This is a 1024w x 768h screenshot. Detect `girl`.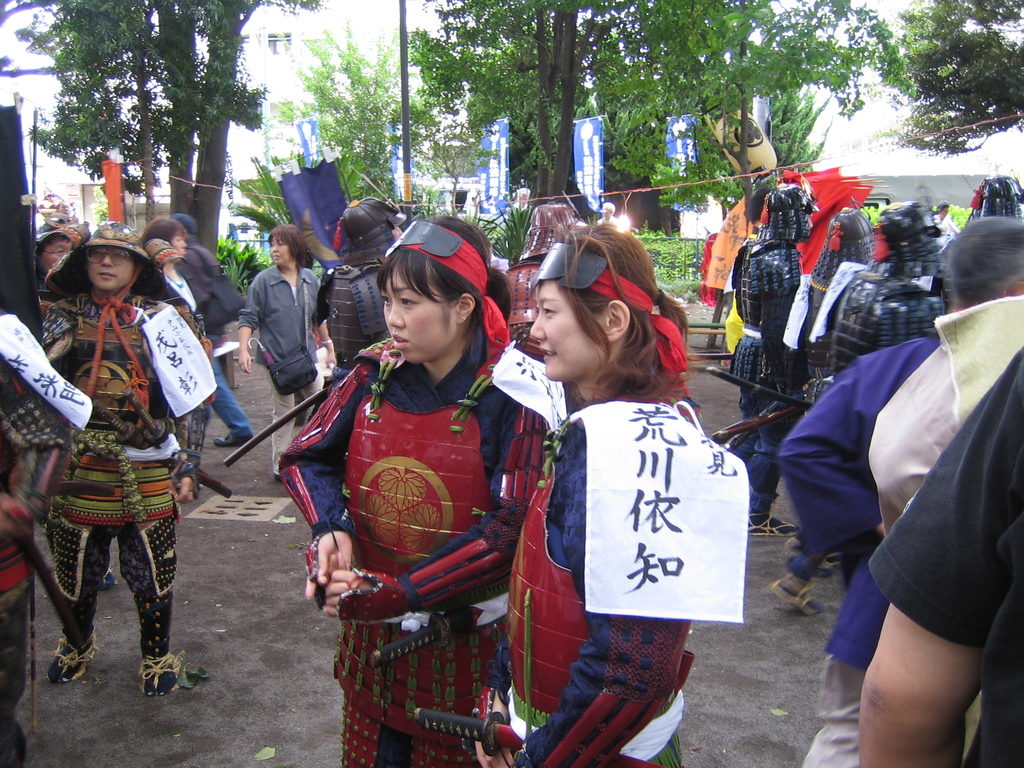
select_region(458, 217, 699, 767).
